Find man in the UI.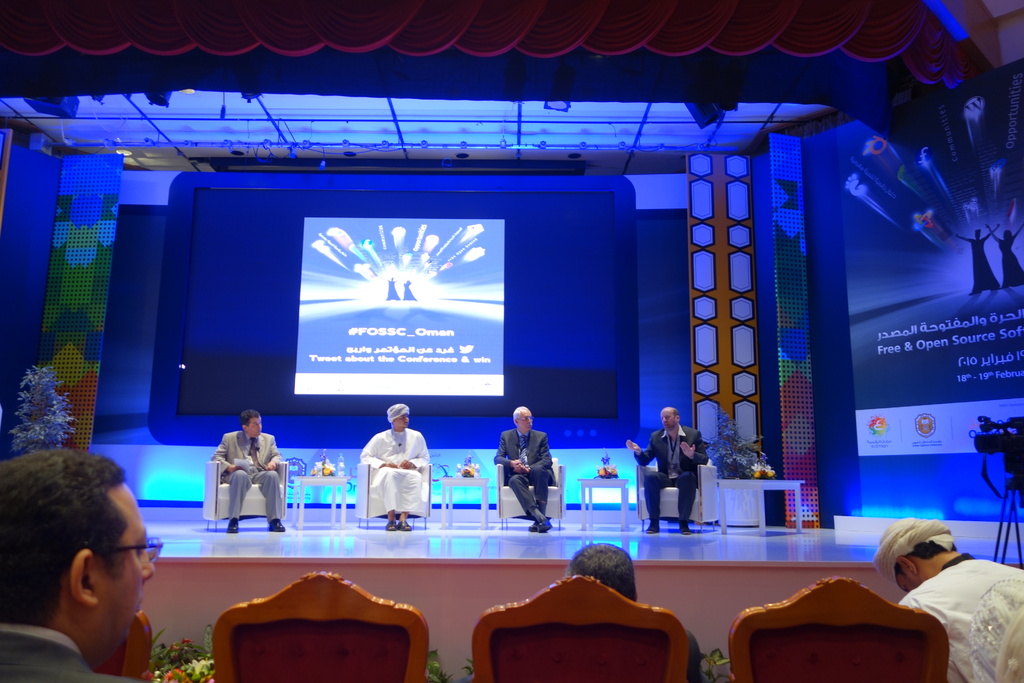
UI element at BBox(210, 411, 289, 534).
